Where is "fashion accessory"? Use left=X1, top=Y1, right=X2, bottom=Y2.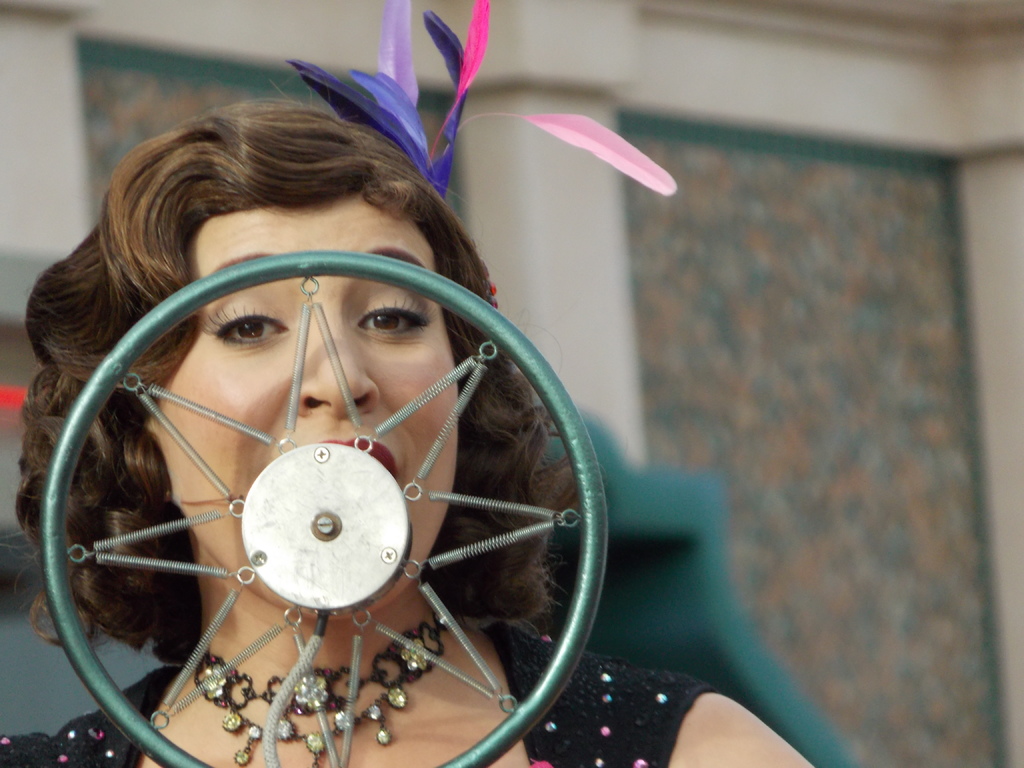
left=287, top=0, right=678, bottom=311.
